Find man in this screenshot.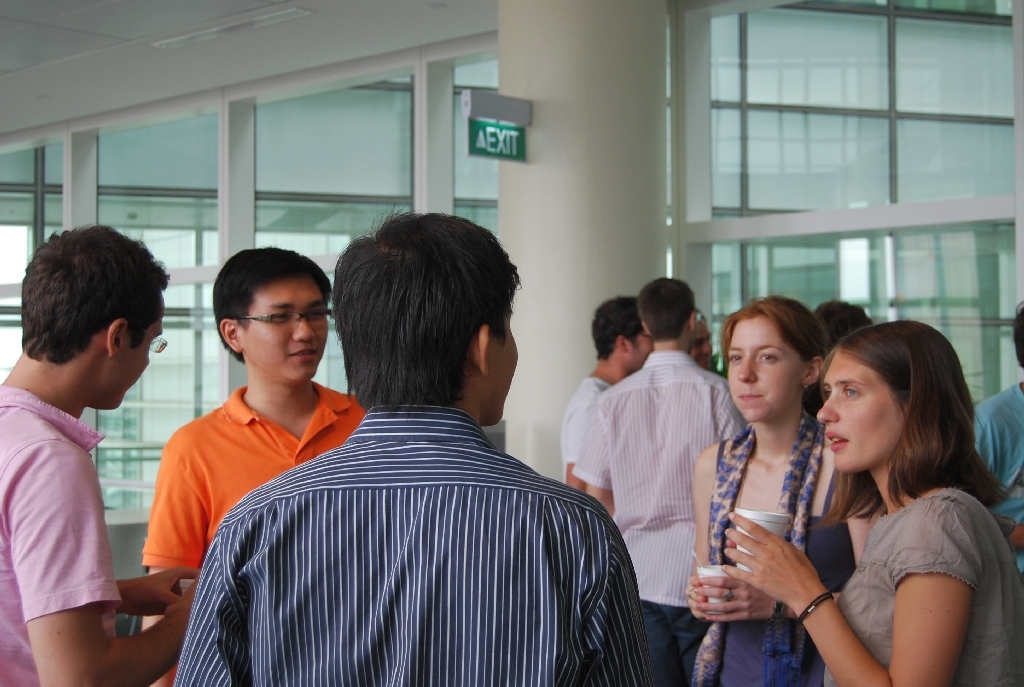
The bounding box for man is 689:316:711:374.
